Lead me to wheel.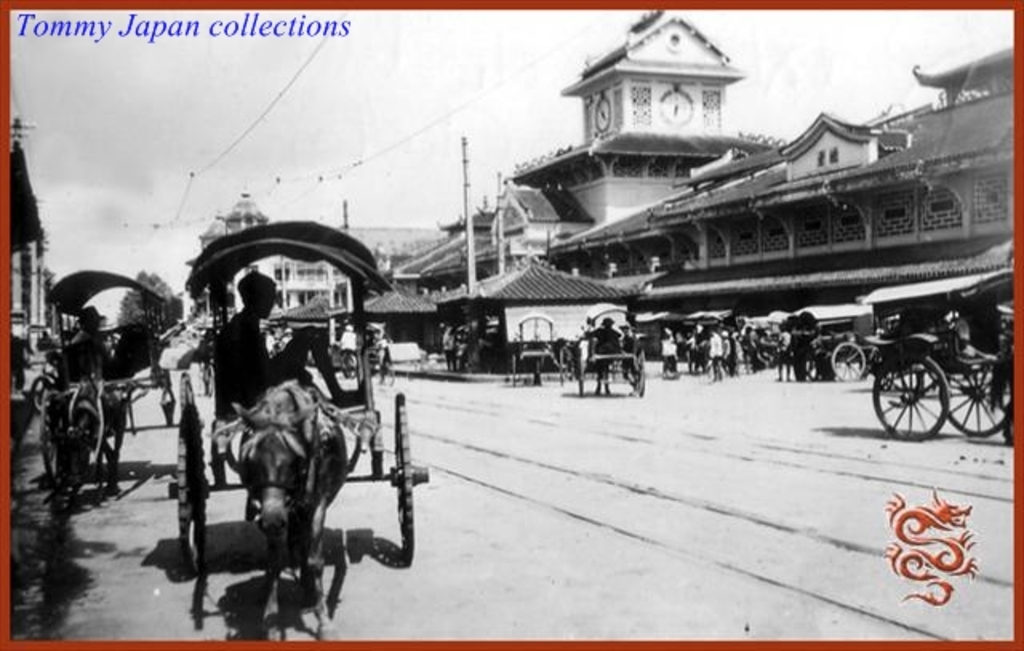
Lead to BBox(40, 392, 53, 485).
